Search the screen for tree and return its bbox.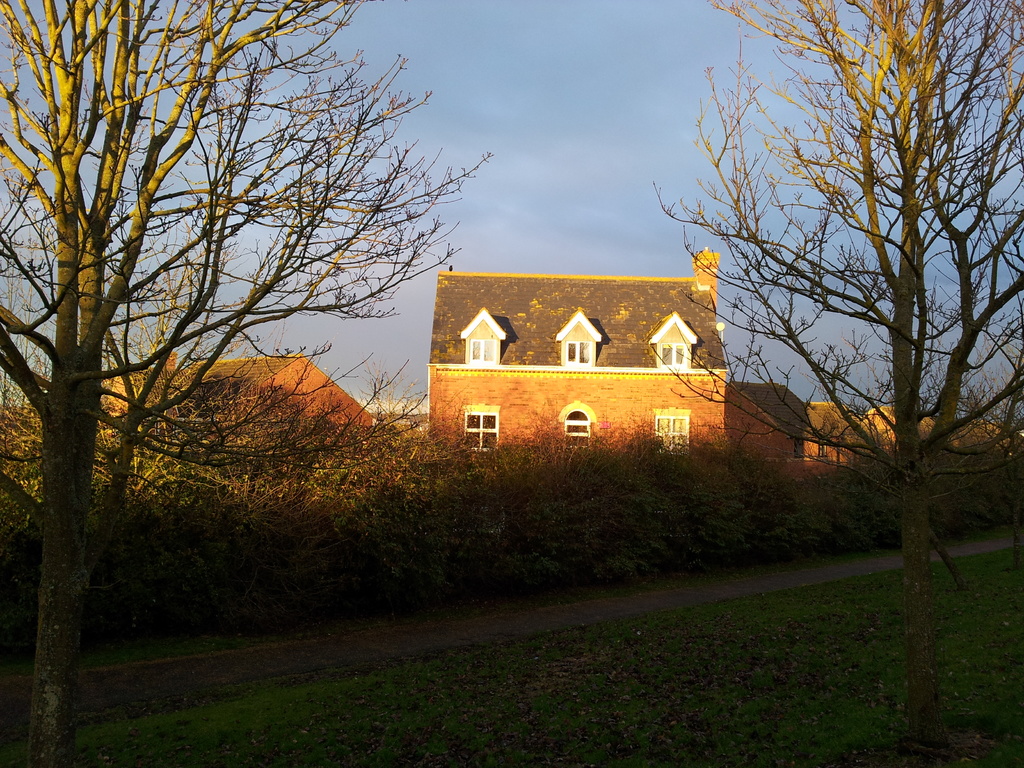
Found: locate(642, 0, 1023, 767).
